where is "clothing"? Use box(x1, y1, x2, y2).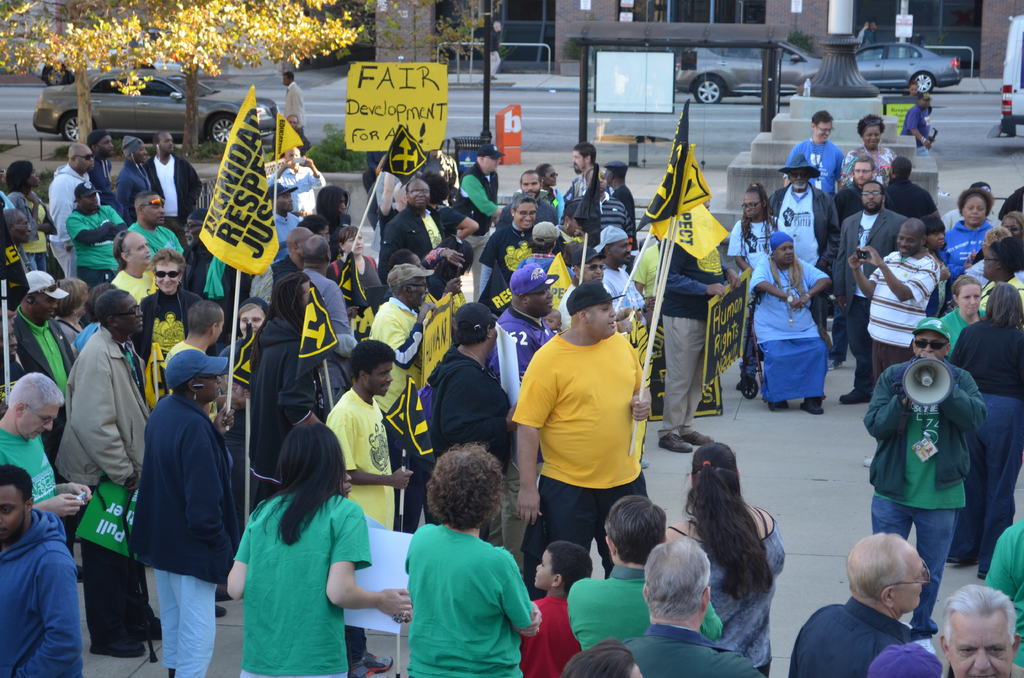
box(860, 239, 941, 376).
